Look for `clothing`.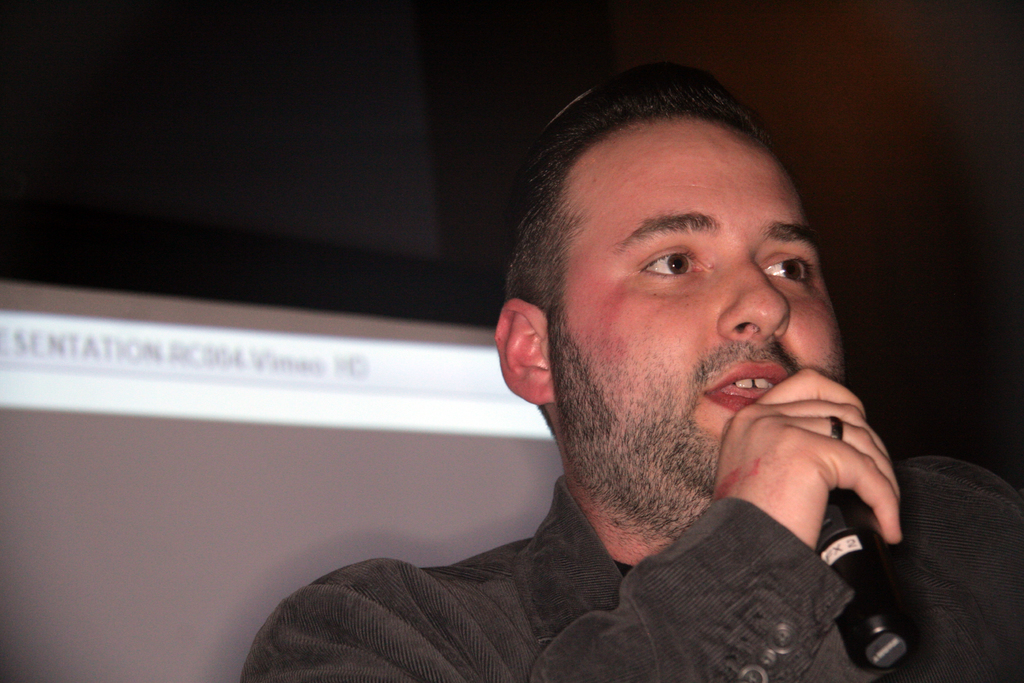
Found: box=[236, 478, 1023, 676].
